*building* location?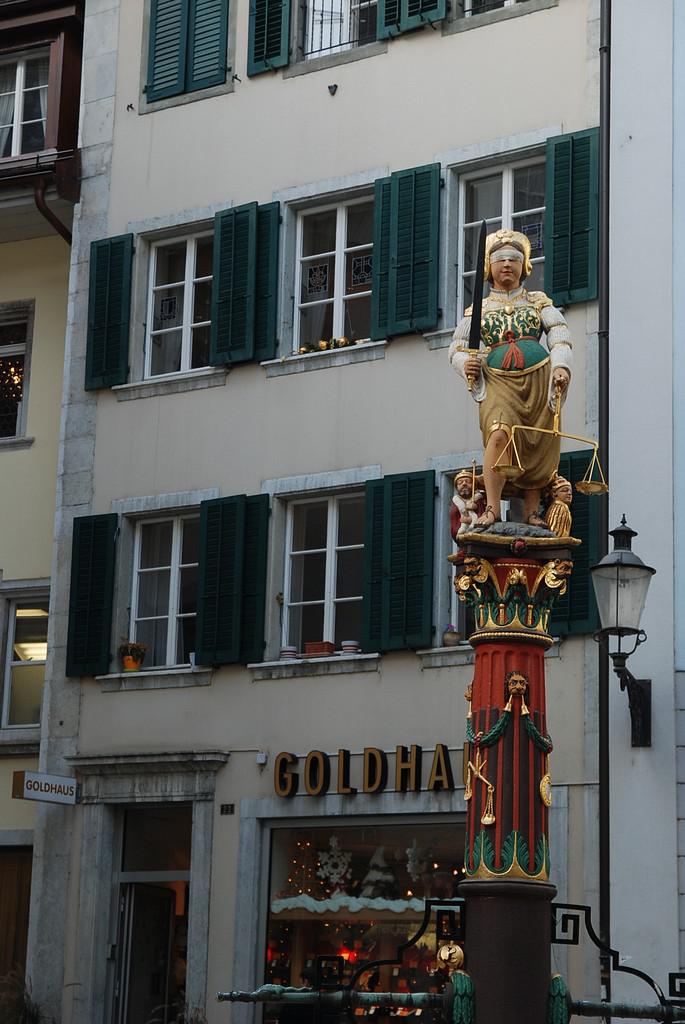
(10, 0, 684, 1023)
